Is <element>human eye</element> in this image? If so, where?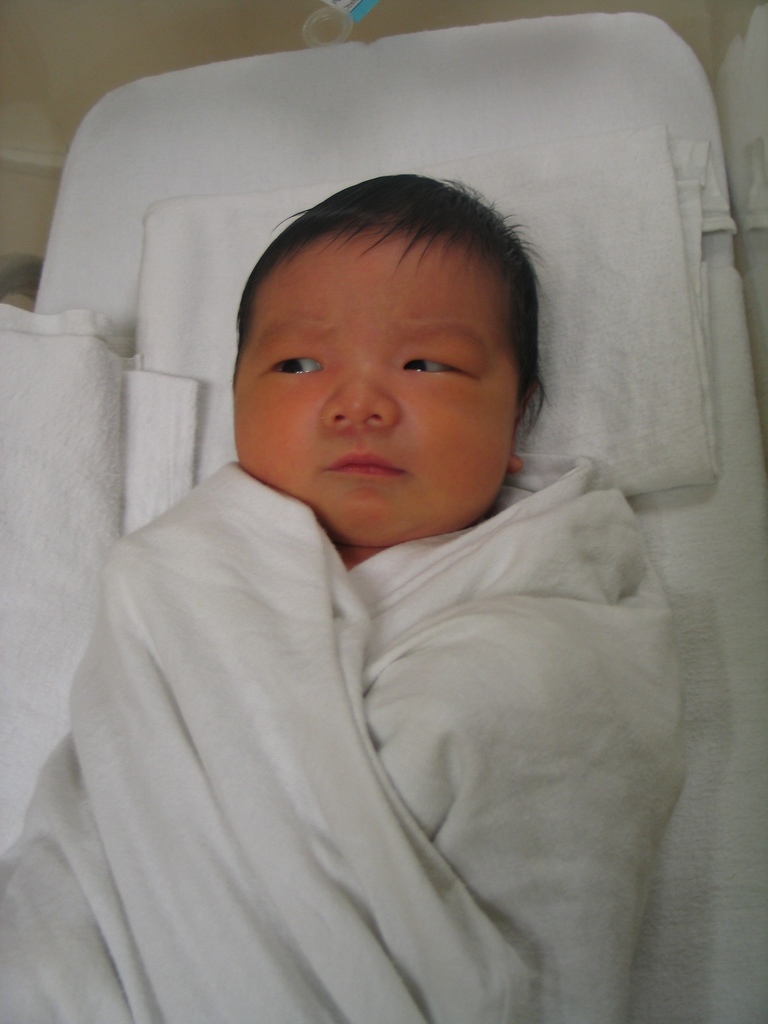
Yes, at (x1=394, y1=349, x2=477, y2=391).
